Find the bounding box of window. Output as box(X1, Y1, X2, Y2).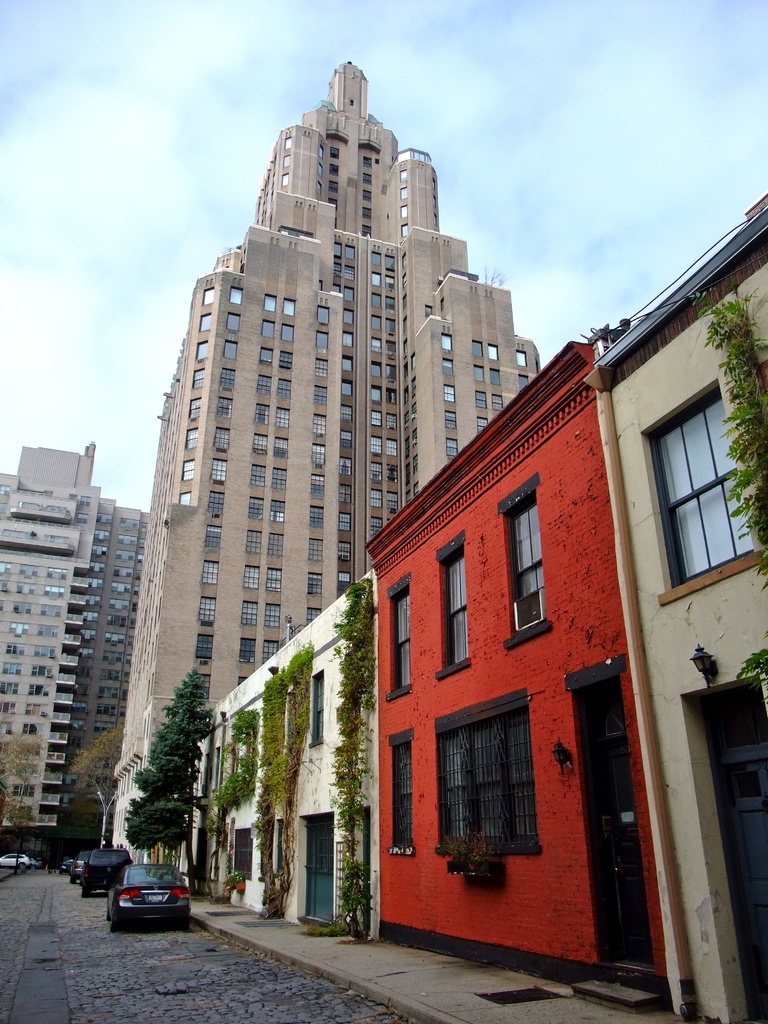
box(442, 382, 454, 401).
